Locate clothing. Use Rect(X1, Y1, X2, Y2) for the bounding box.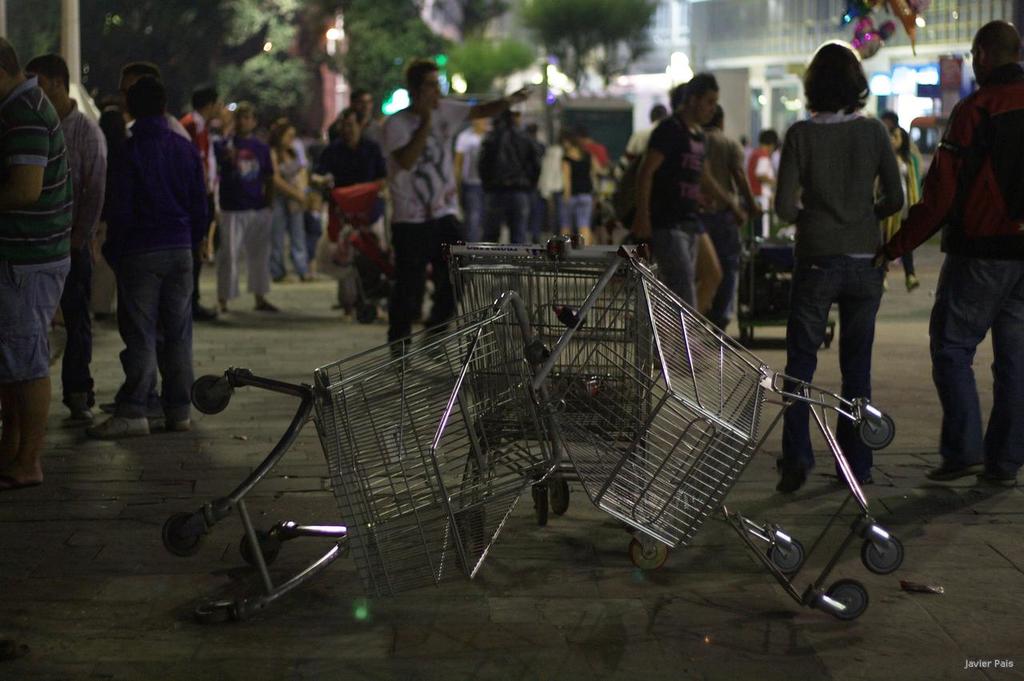
Rect(747, 145, 770, 202).
